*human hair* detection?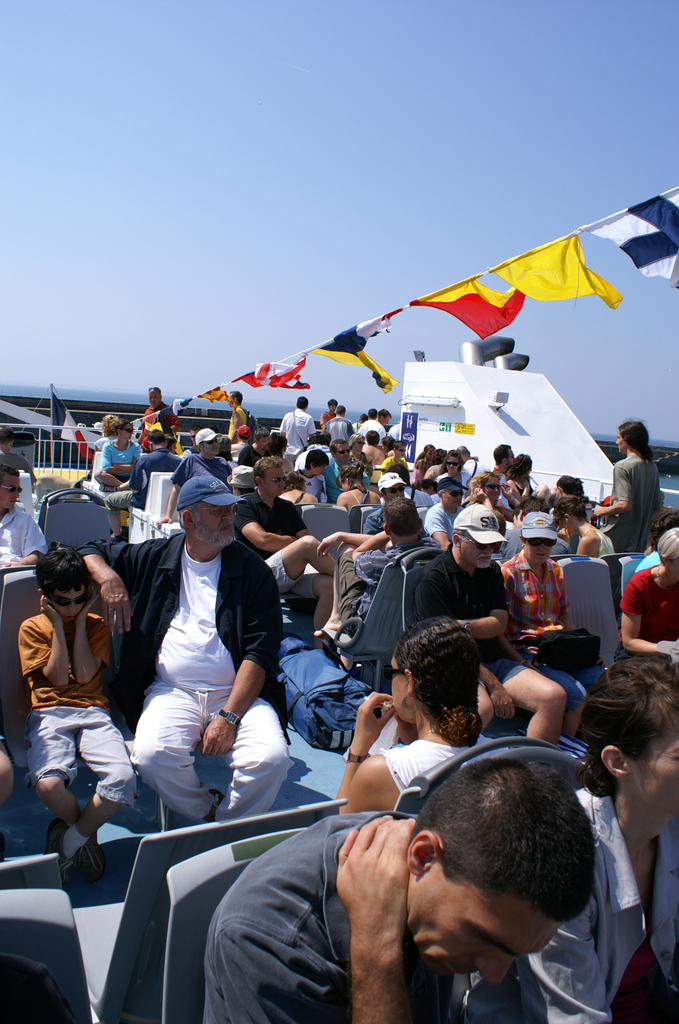
[147,385,161,390]
